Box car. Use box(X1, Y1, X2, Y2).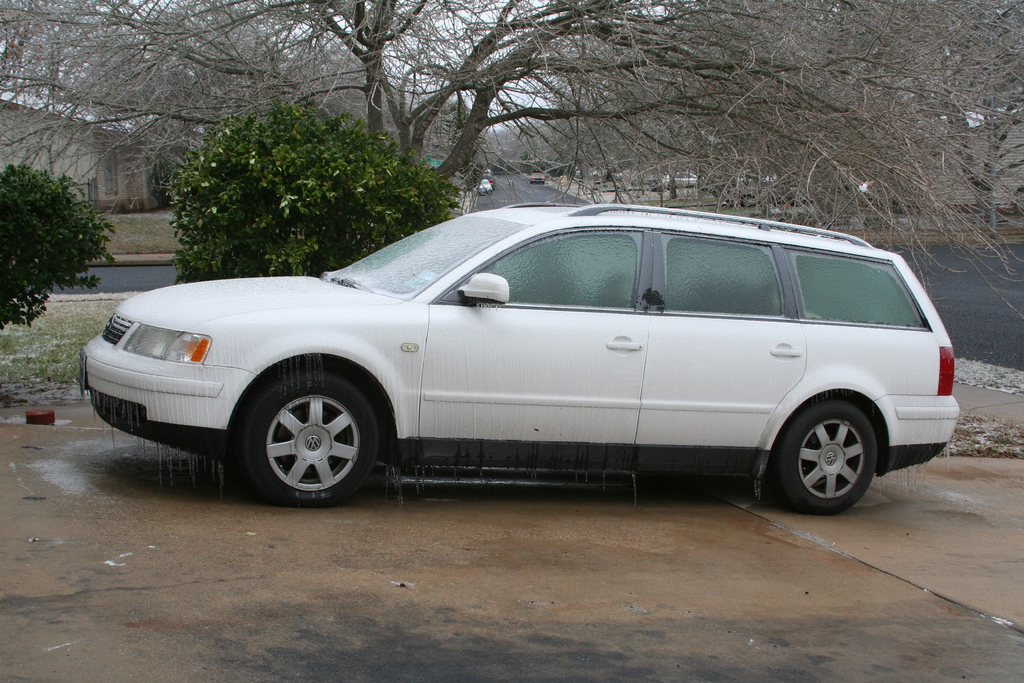
box(531, 170, 546, 182).
